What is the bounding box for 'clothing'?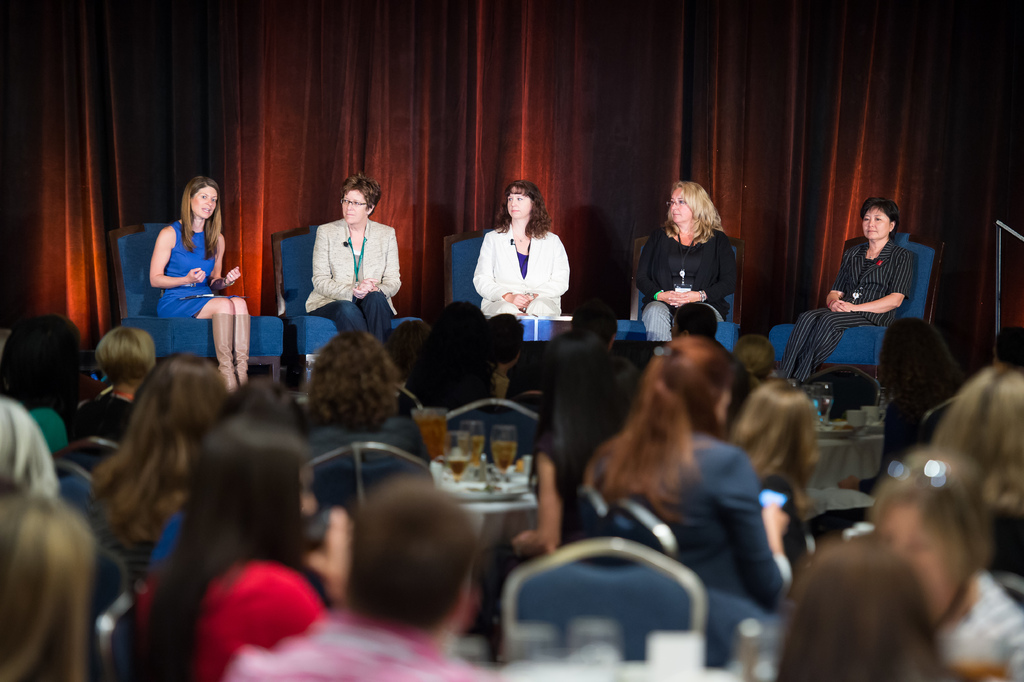
<bbox>300, 215, 400, 340</bbox>.
